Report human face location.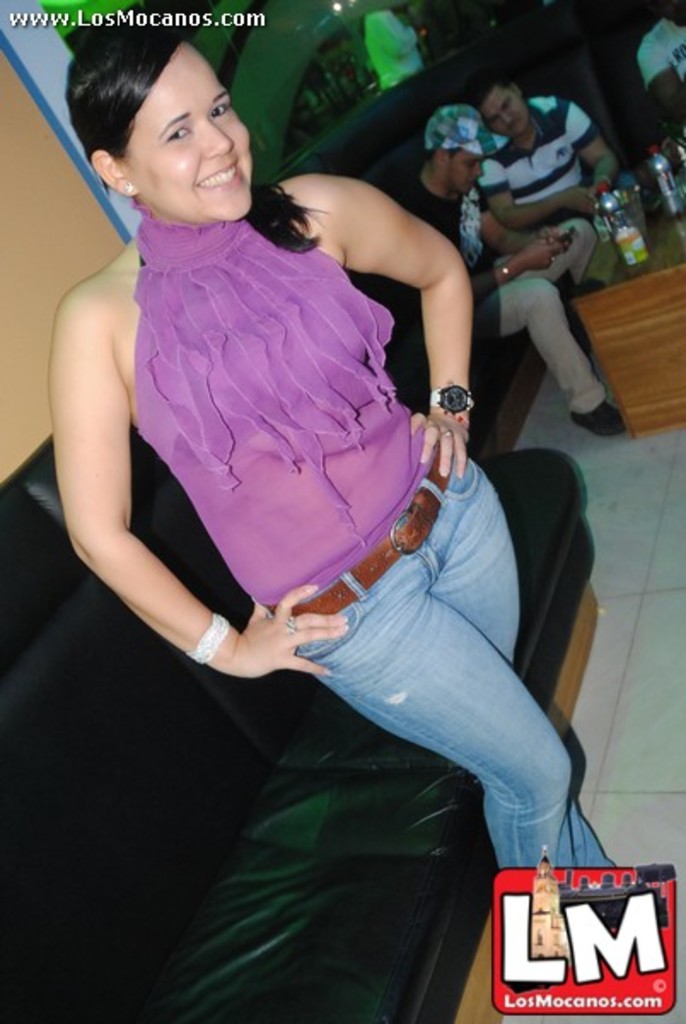
Report: BBox(123, 44, 254, 218).
